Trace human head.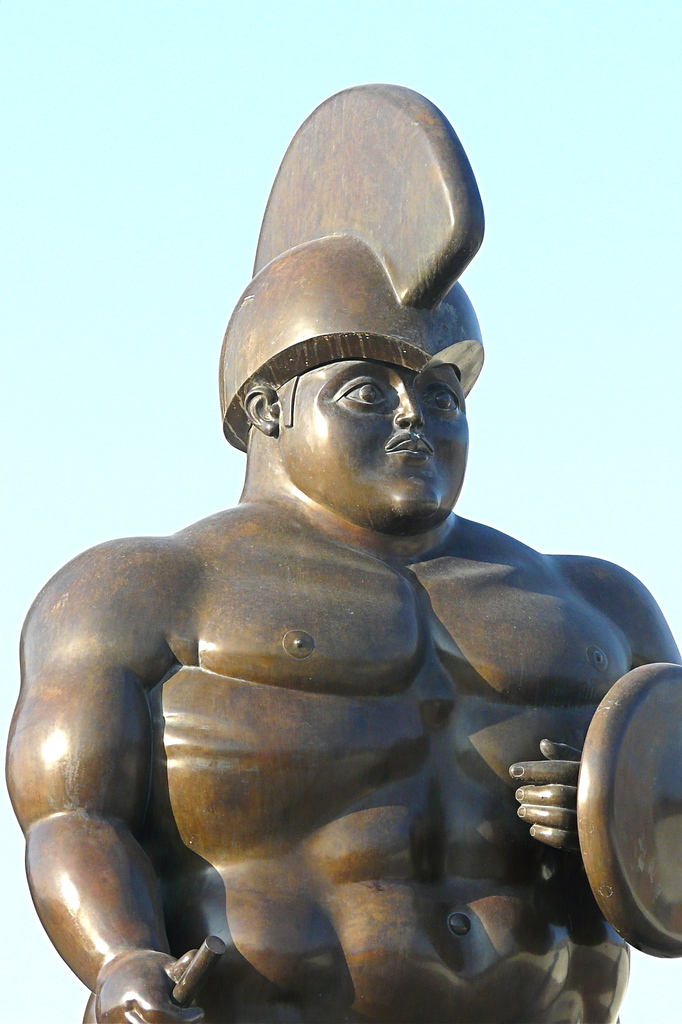
Traced to Rect(221, 217, 495, 540).
